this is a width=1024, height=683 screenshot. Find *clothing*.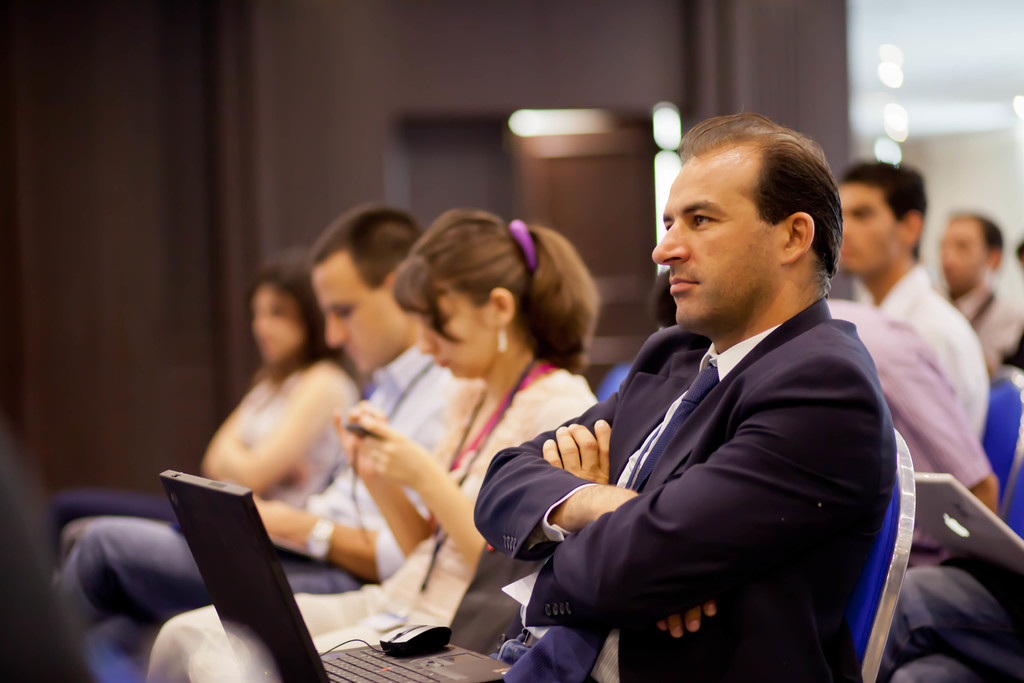
Bounding box: 819:295:988:571.
